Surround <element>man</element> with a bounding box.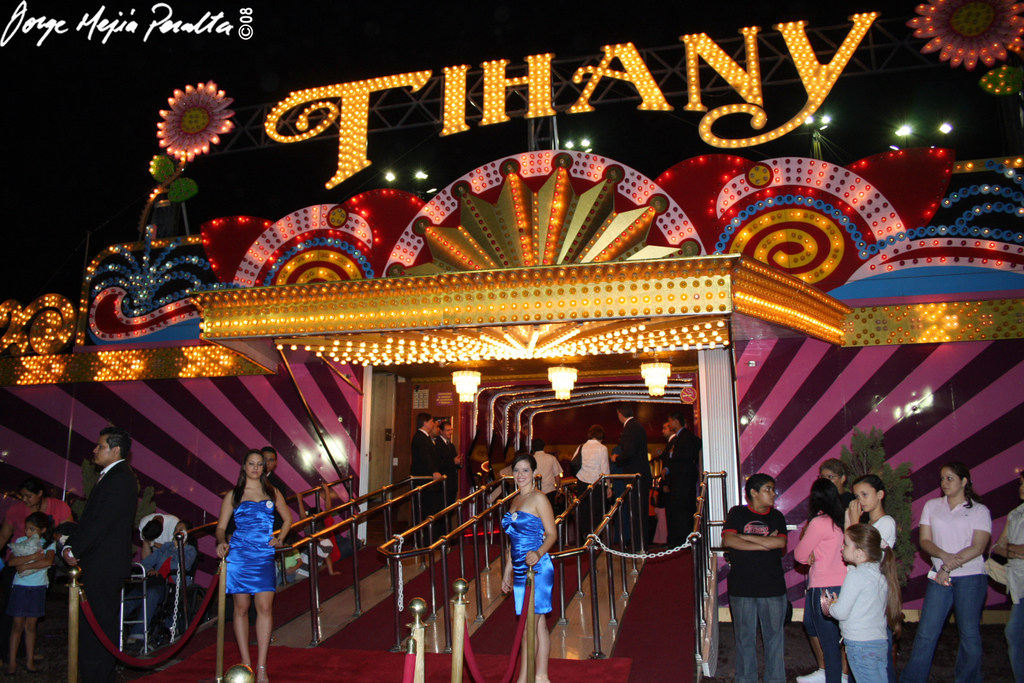
x1=574 y1=426 x2=612 y2=535.
